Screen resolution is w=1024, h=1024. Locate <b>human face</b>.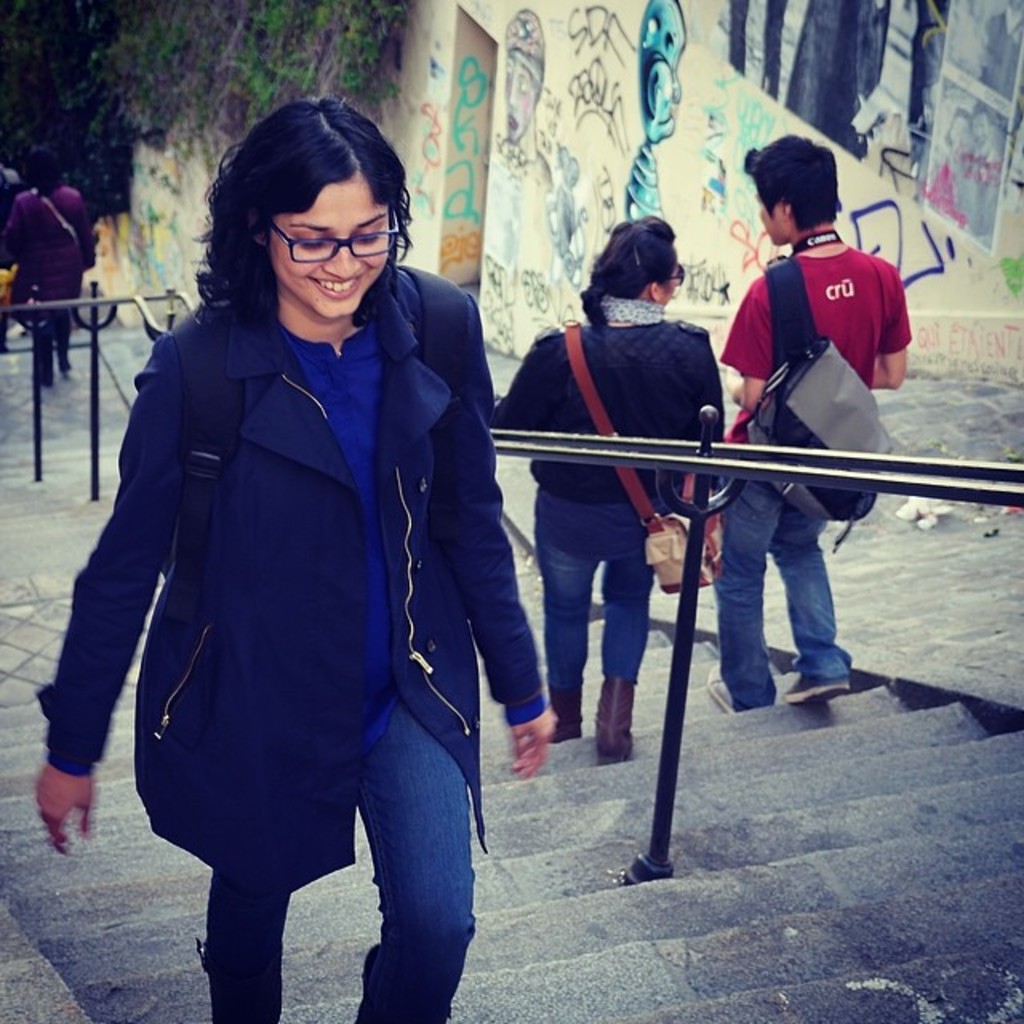
<bbox>269, 168, 390, 322</bbox>.
